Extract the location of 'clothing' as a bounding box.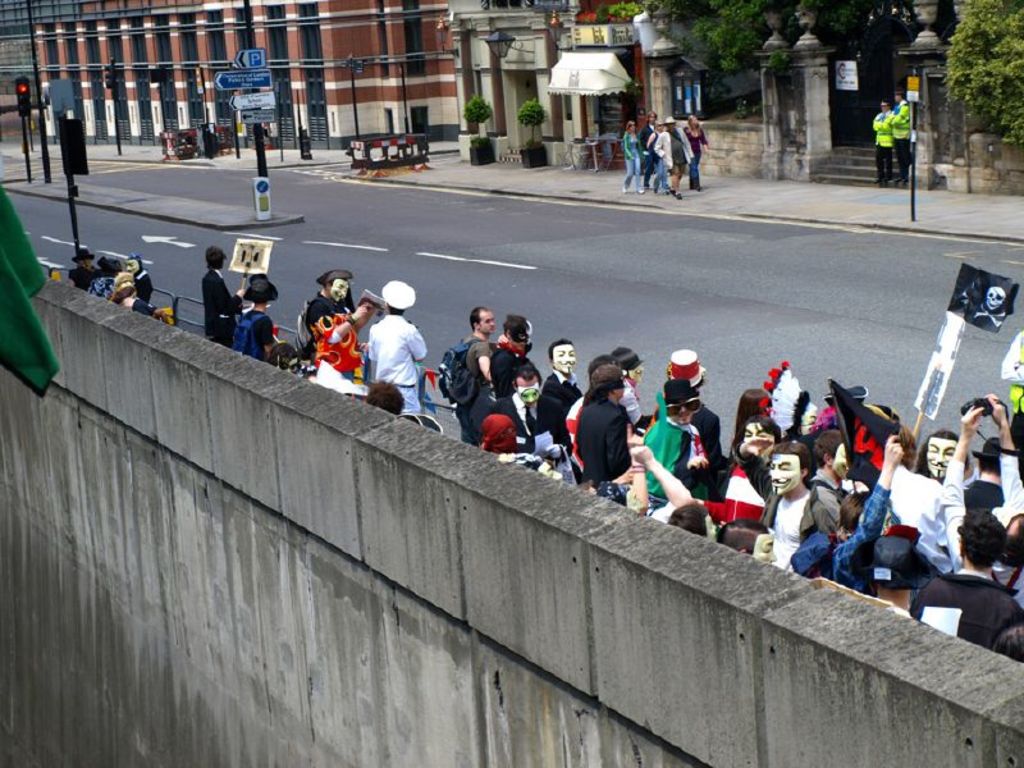
[654, 127, 692, 172].
